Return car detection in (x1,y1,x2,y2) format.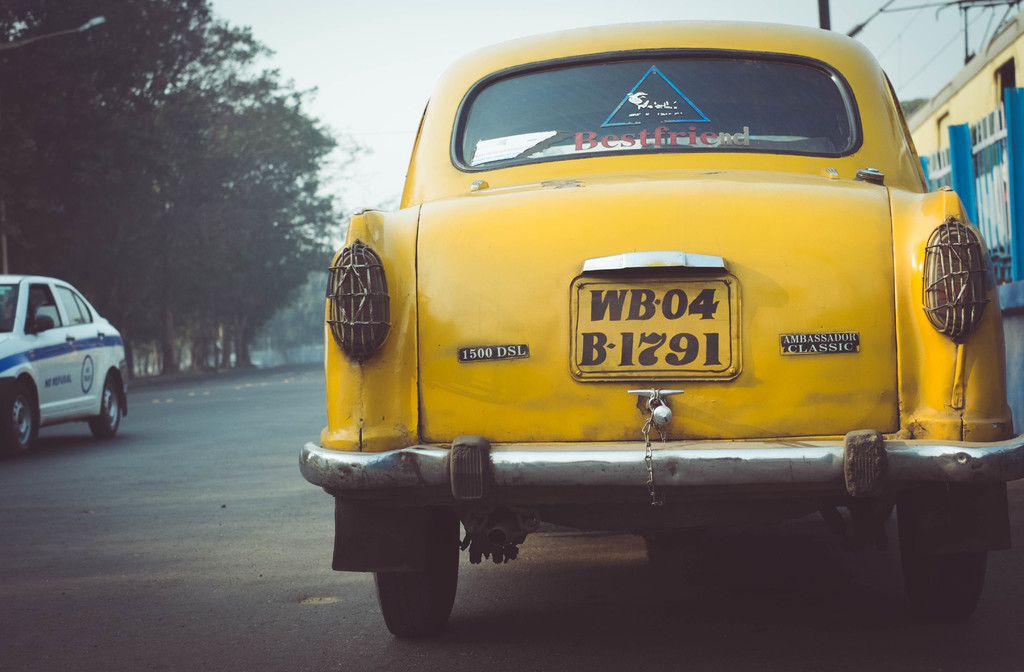
(0,266,132,455).
